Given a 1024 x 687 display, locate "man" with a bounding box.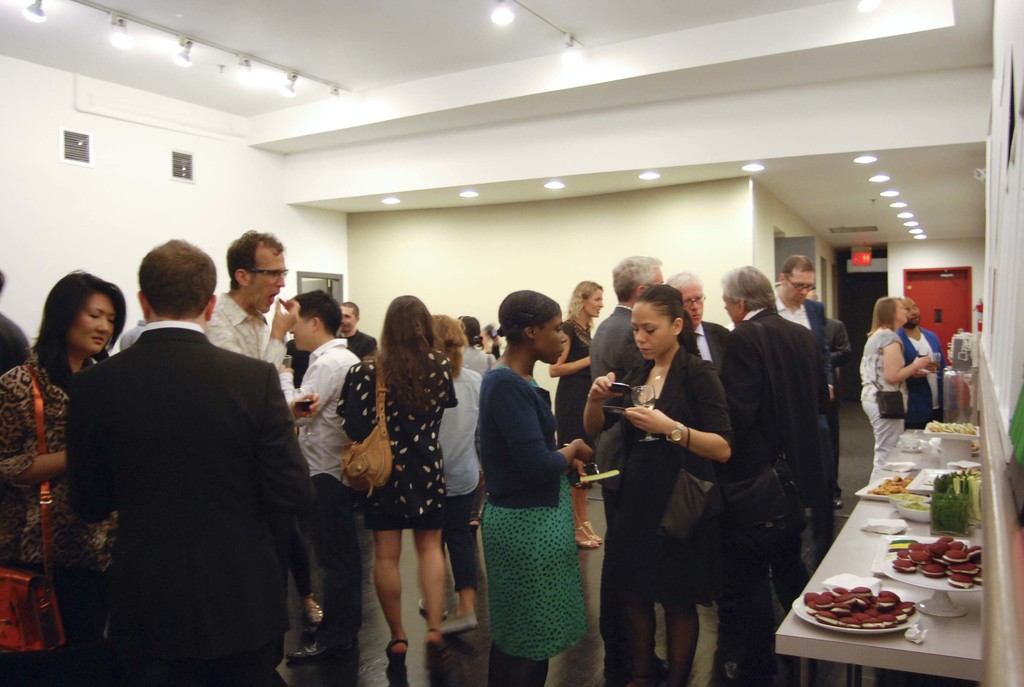
Located: <region>205, 232, 296, 368</region>.
